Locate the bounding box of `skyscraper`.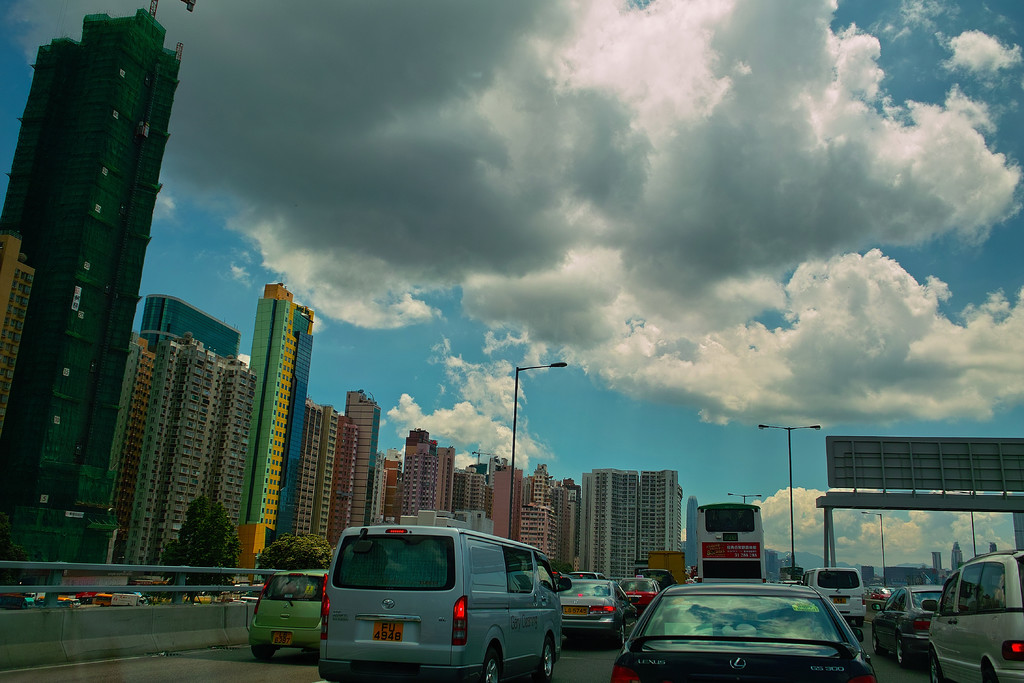
Bounding box: box(401, 444, 438, 516).
